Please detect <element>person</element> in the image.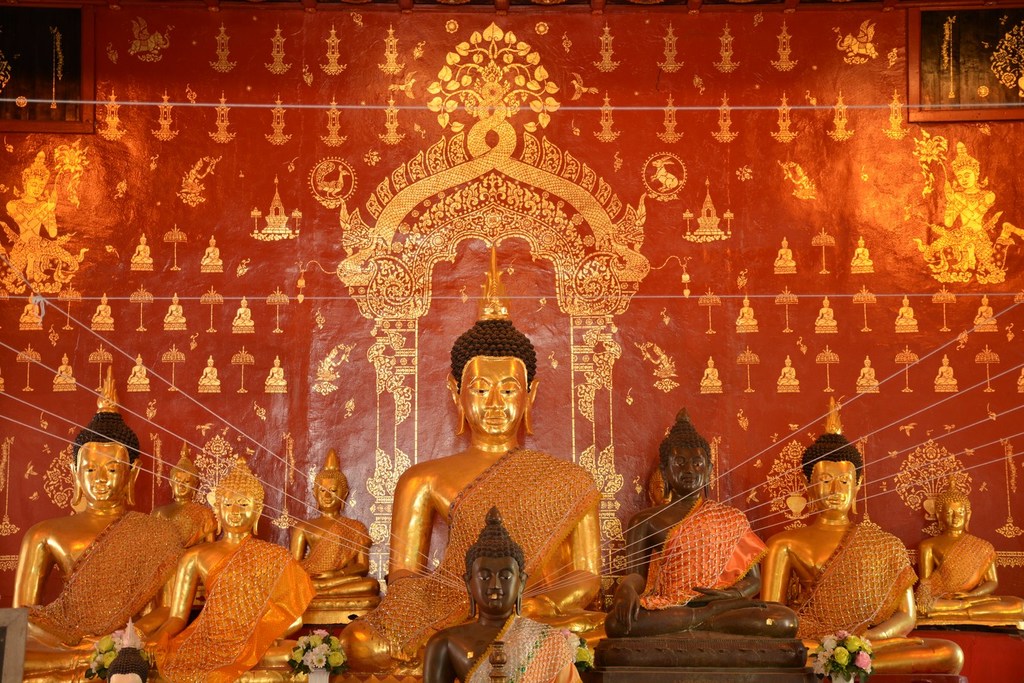
{"left": 145, "top": 457, "right": 314, "bottom": 682}.
